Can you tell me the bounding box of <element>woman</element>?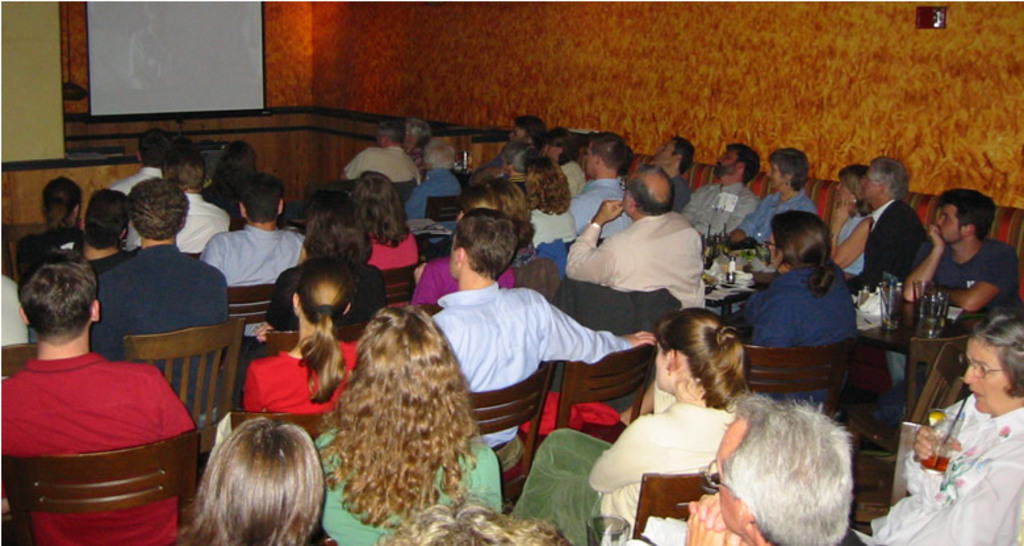
<box>310,300,505,545</box>.
